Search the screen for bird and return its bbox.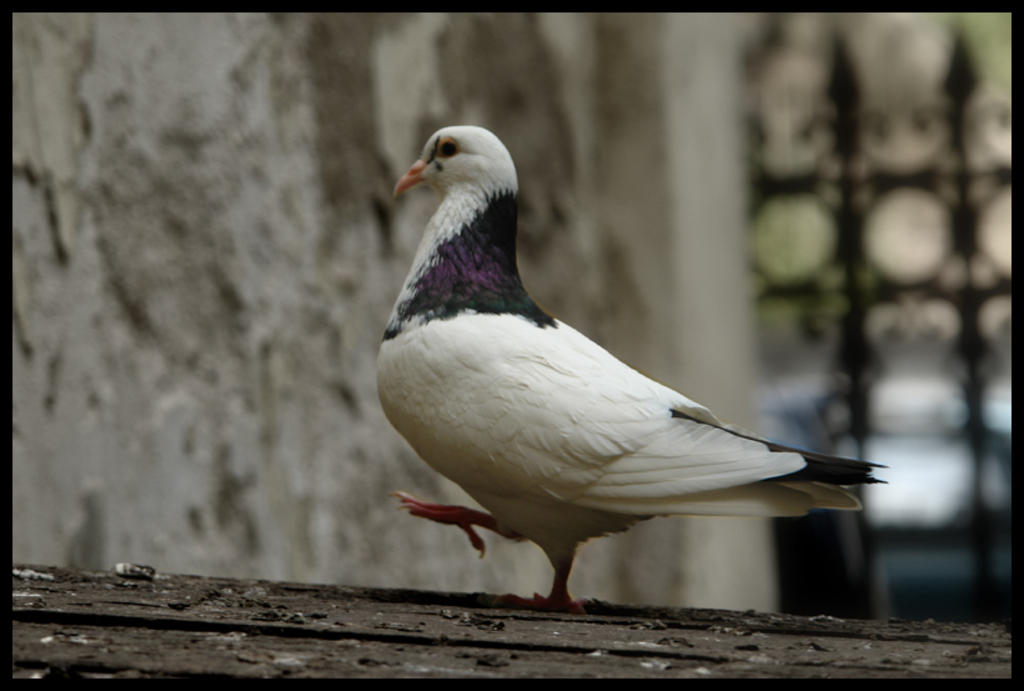
Found: [x1=378, y1=120, x2=902, y2=629].
